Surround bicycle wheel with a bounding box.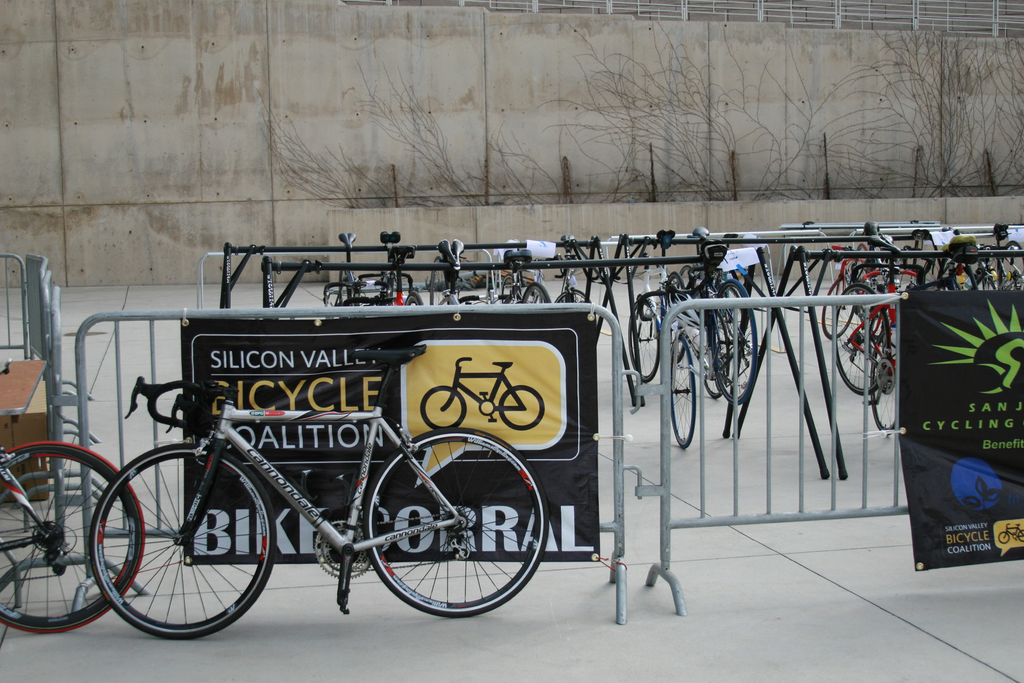
(668,334,698,450).
